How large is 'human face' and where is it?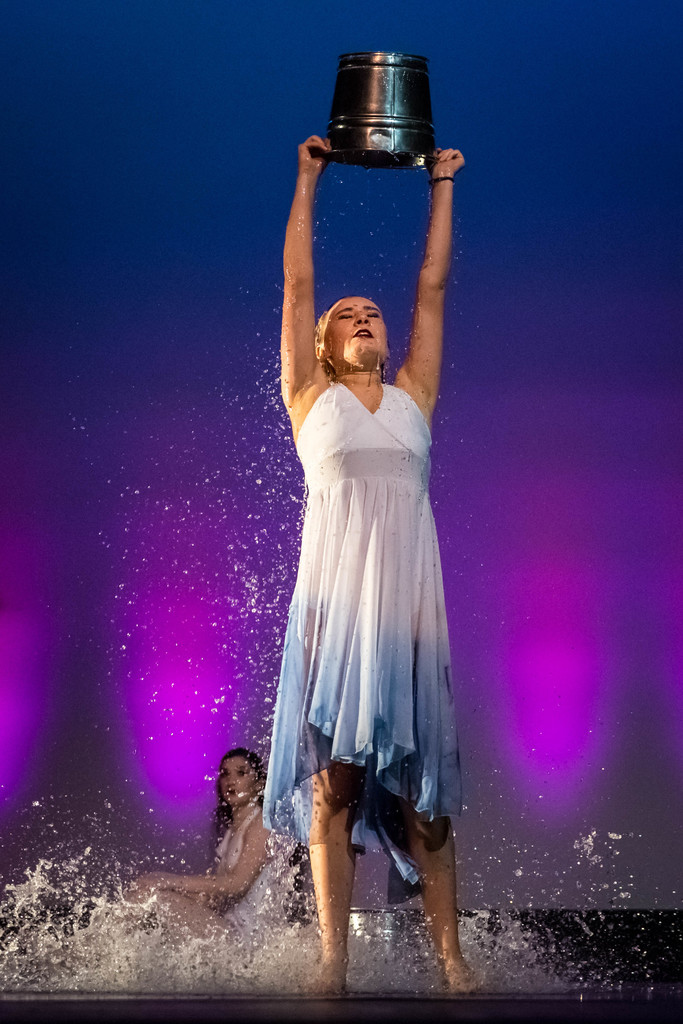
Bounding box: 328, 297, 384, 365.
